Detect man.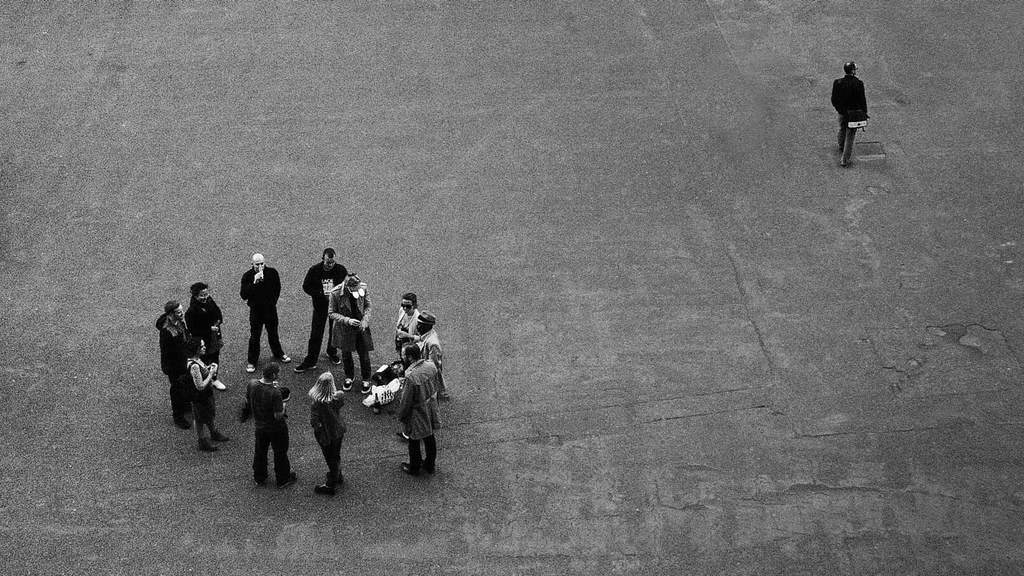
Detected at 831,62,870,167.
